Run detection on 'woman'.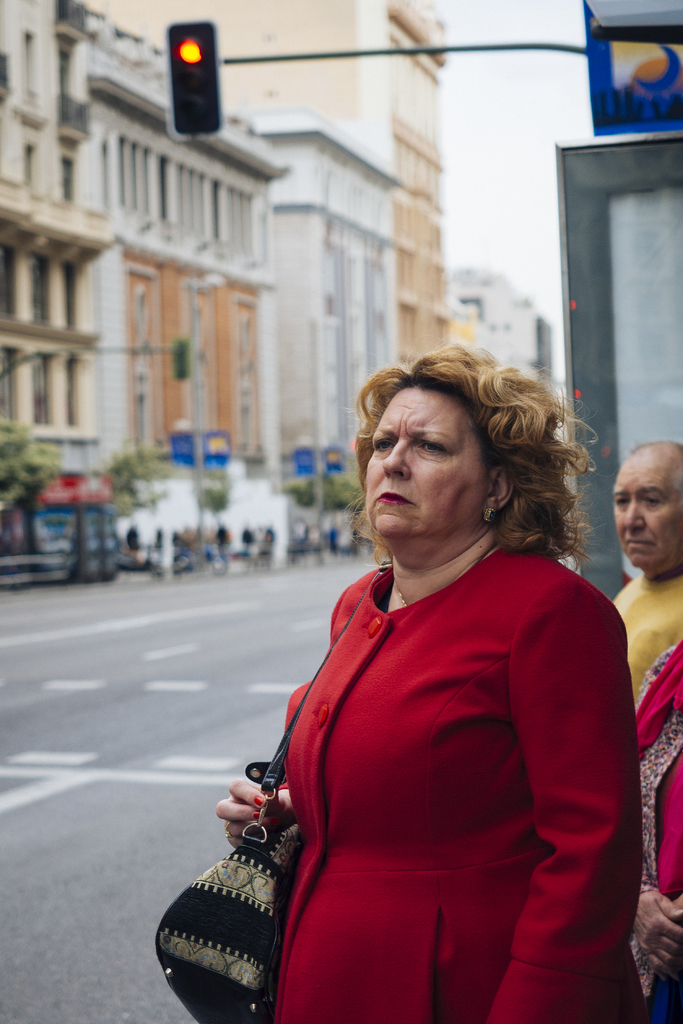
Result: region(185, 342, 647, 1014).
